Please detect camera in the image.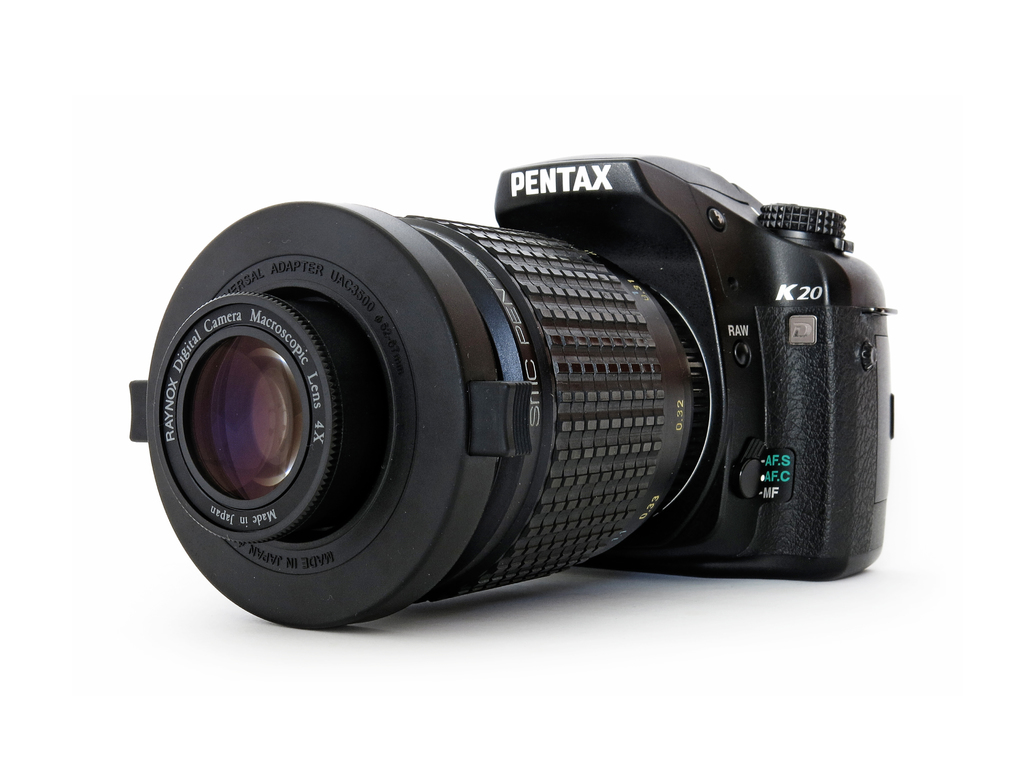
x1=128, y1=154, x2=896, y2=630.
